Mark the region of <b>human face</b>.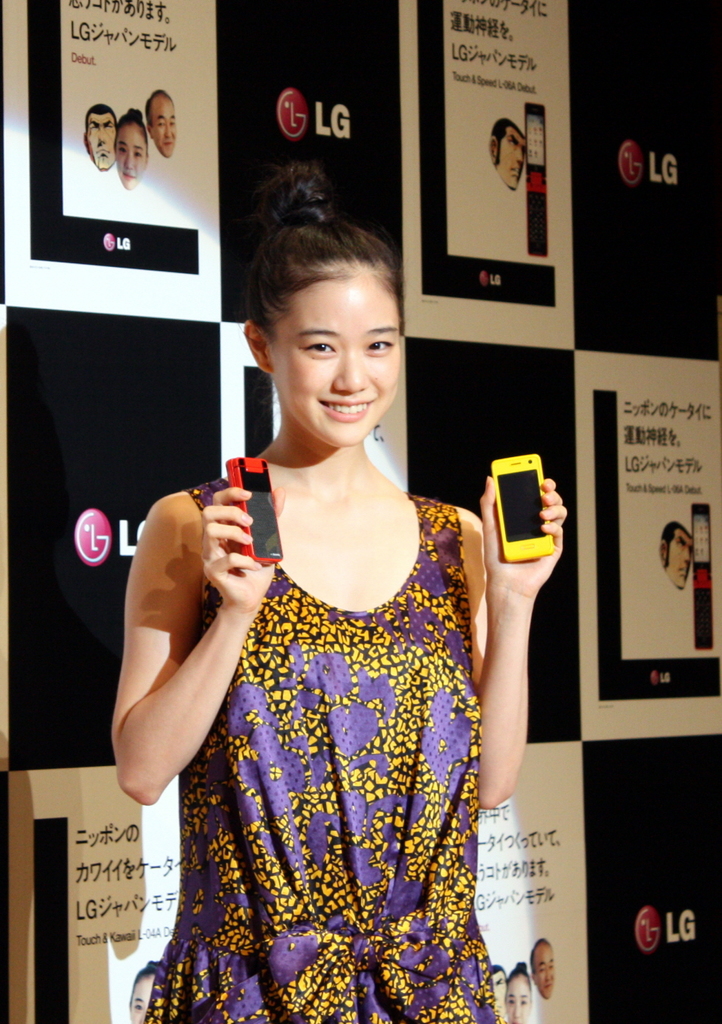
Region: x1=504, y1=975, x2=527, y2=1023.
